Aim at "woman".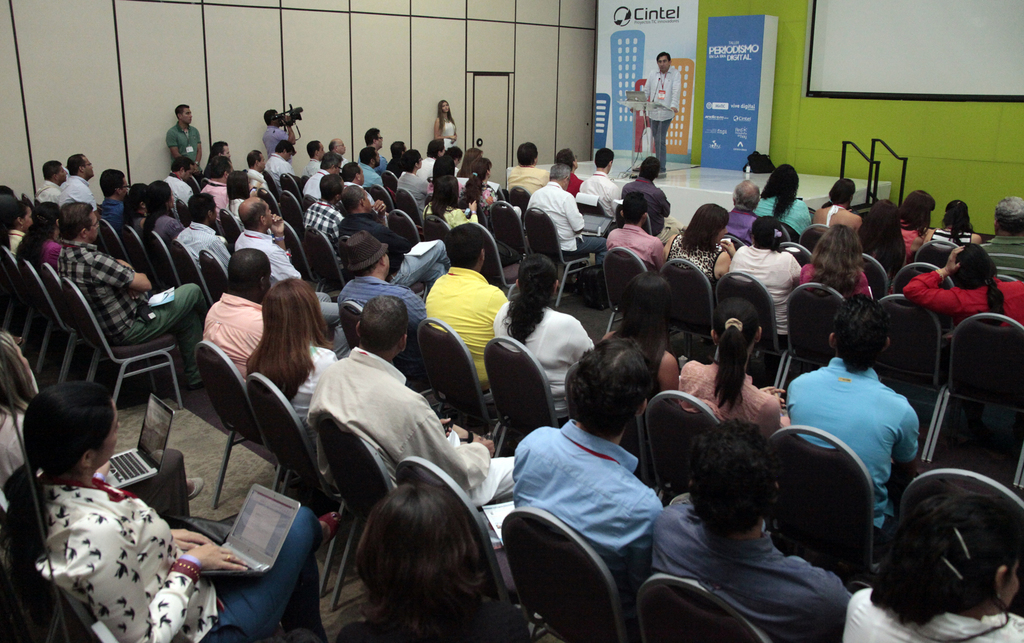
Aimed at <box>812,177,862,235</box>.
